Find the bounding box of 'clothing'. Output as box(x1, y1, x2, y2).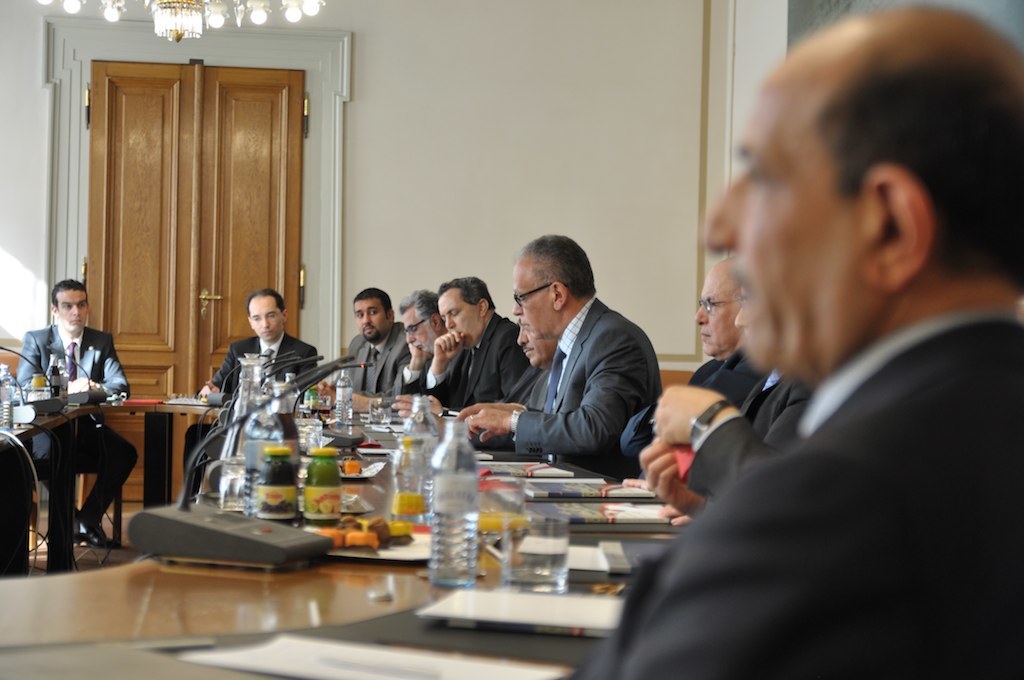
box(470, 238, 682, 495).
